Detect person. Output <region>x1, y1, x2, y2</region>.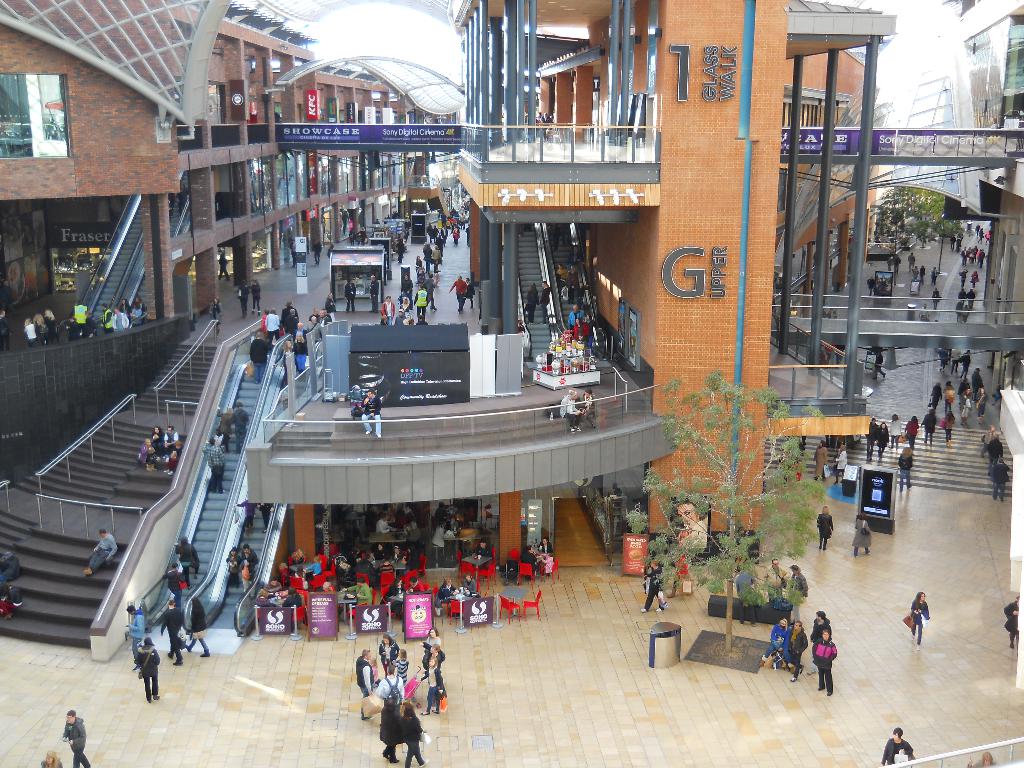
<region>225, 547, 243, 586</region>.
